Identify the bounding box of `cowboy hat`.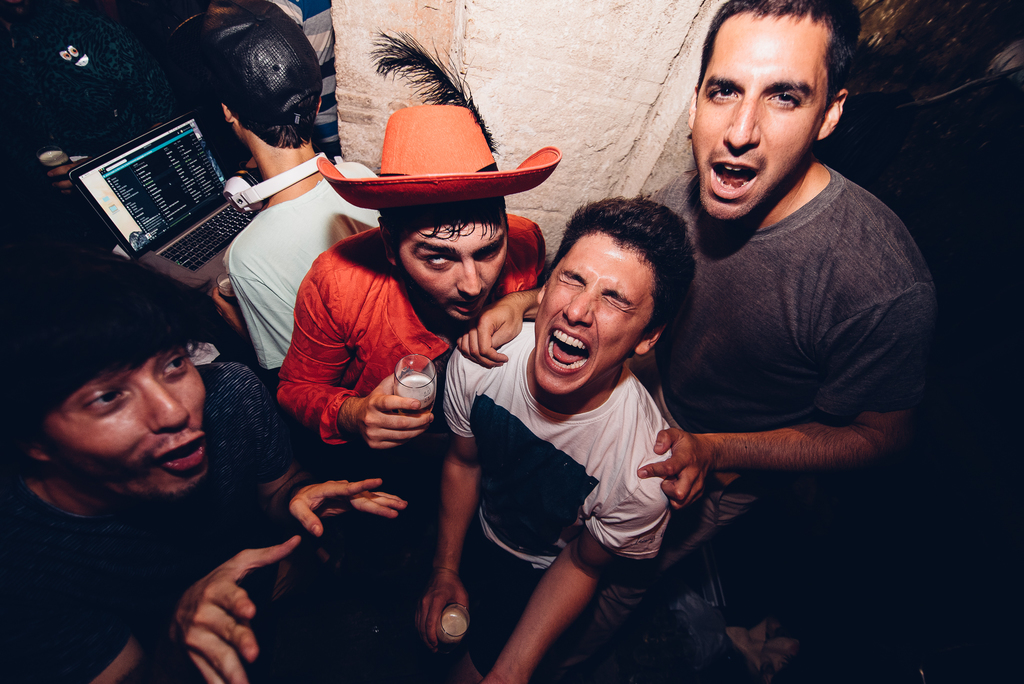
324 96 557 225.
